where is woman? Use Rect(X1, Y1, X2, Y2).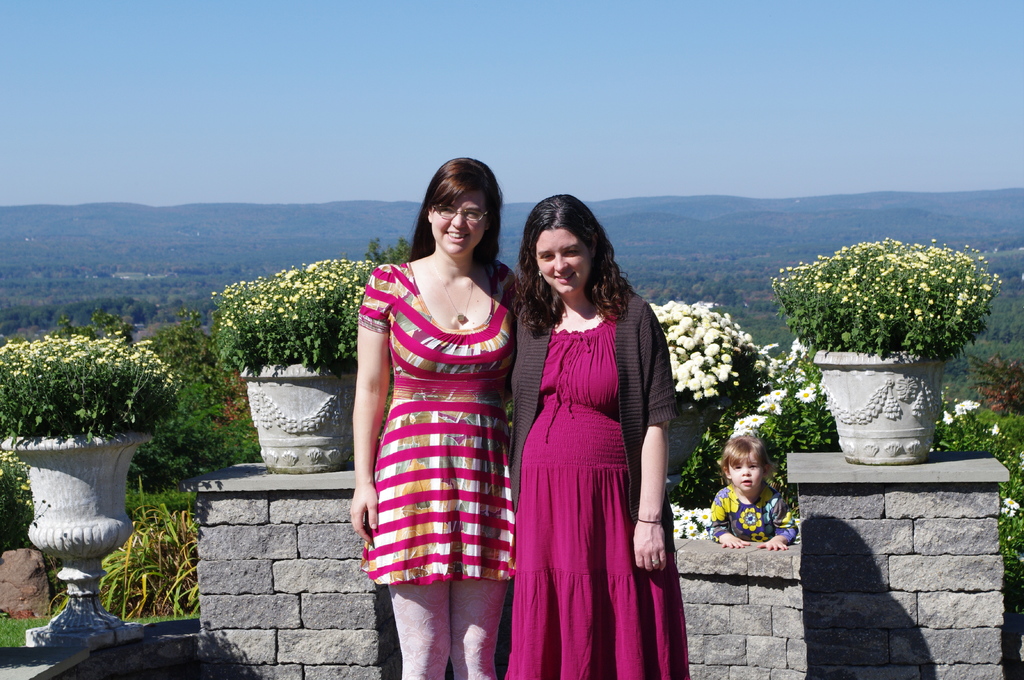
Rect(351, 155, 525, 679).
